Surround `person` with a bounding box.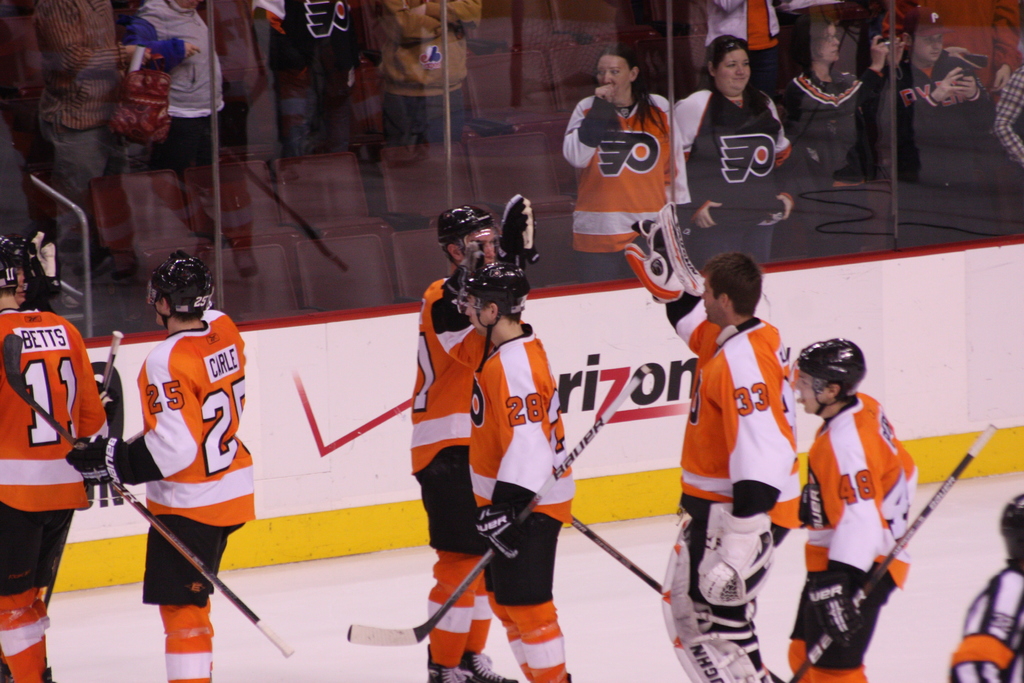
{"x1": 0, "y1": 234, "x2": 113, "y2": 682}.
